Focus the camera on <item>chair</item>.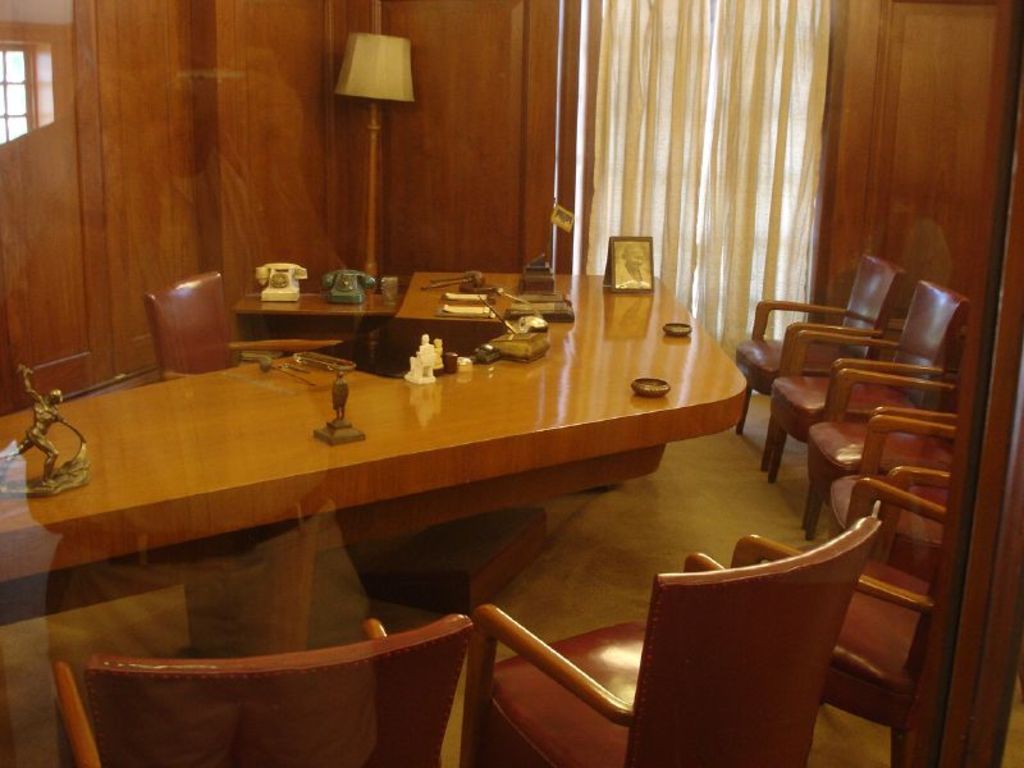
Focus region: bbox(726, 471, 963, 758).
